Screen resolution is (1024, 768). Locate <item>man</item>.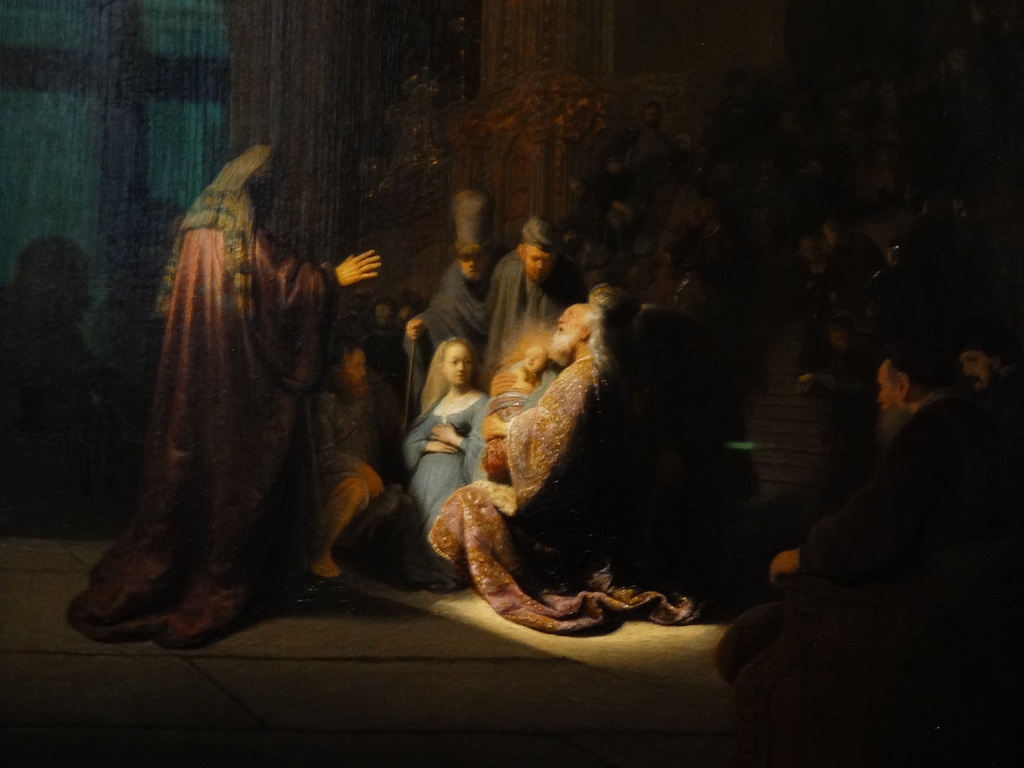
483,214,575,367.
